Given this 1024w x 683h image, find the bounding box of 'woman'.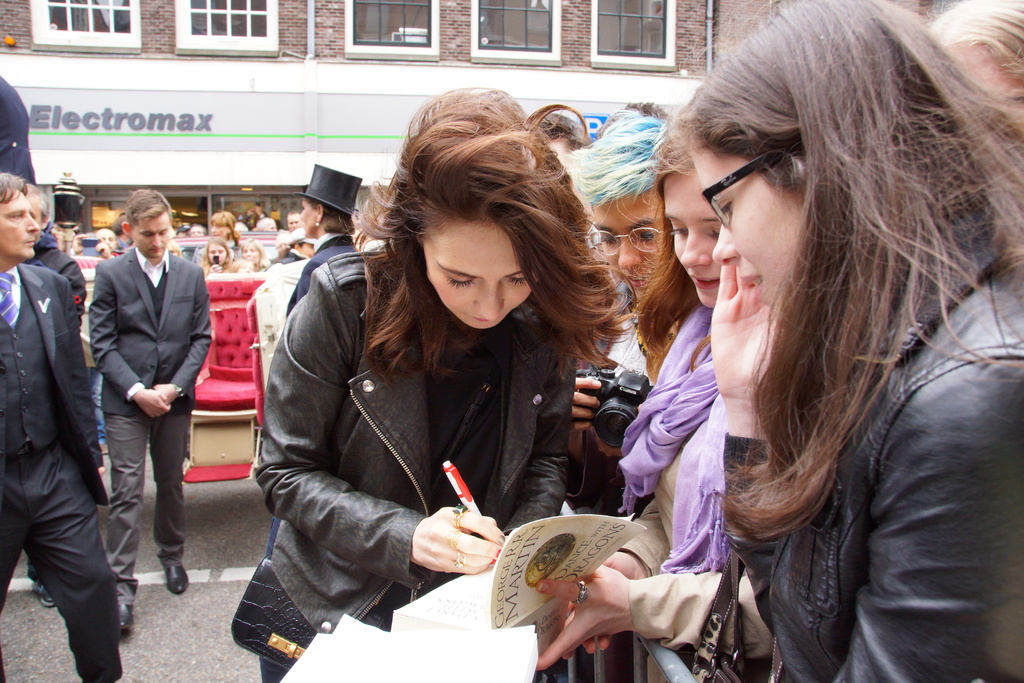
{"x1": 559, "y1": 107, "x2": 668, "y2": 516}.
